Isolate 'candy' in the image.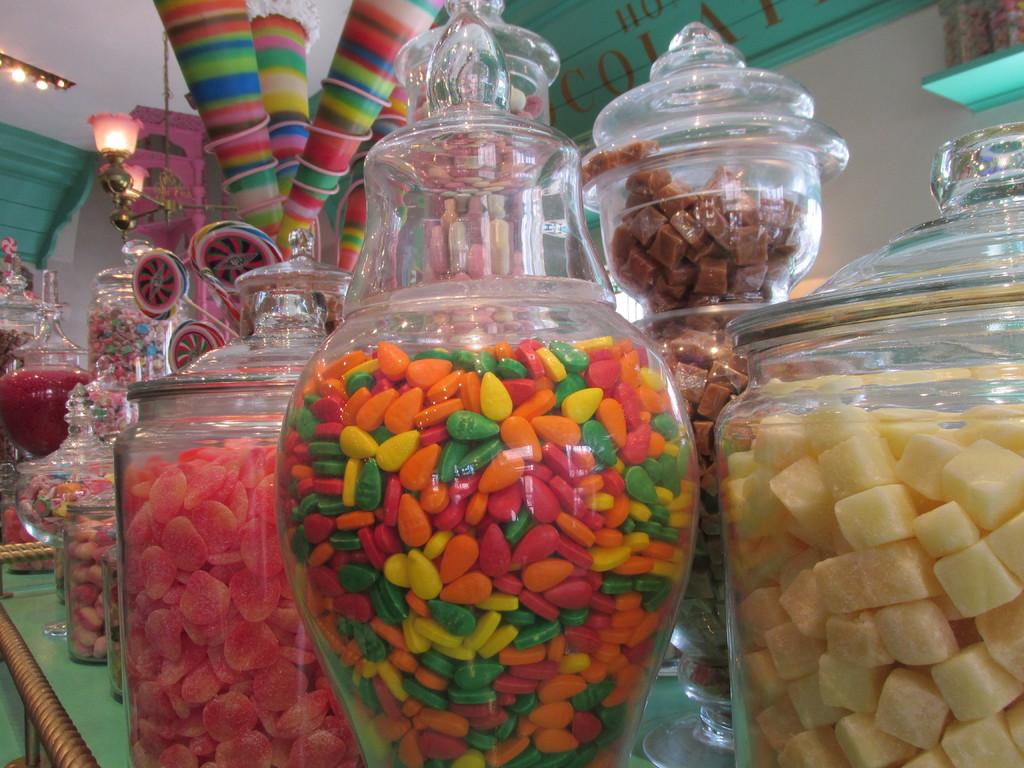
Isolated region: left=269, top=338, right=702, bottom=767.
